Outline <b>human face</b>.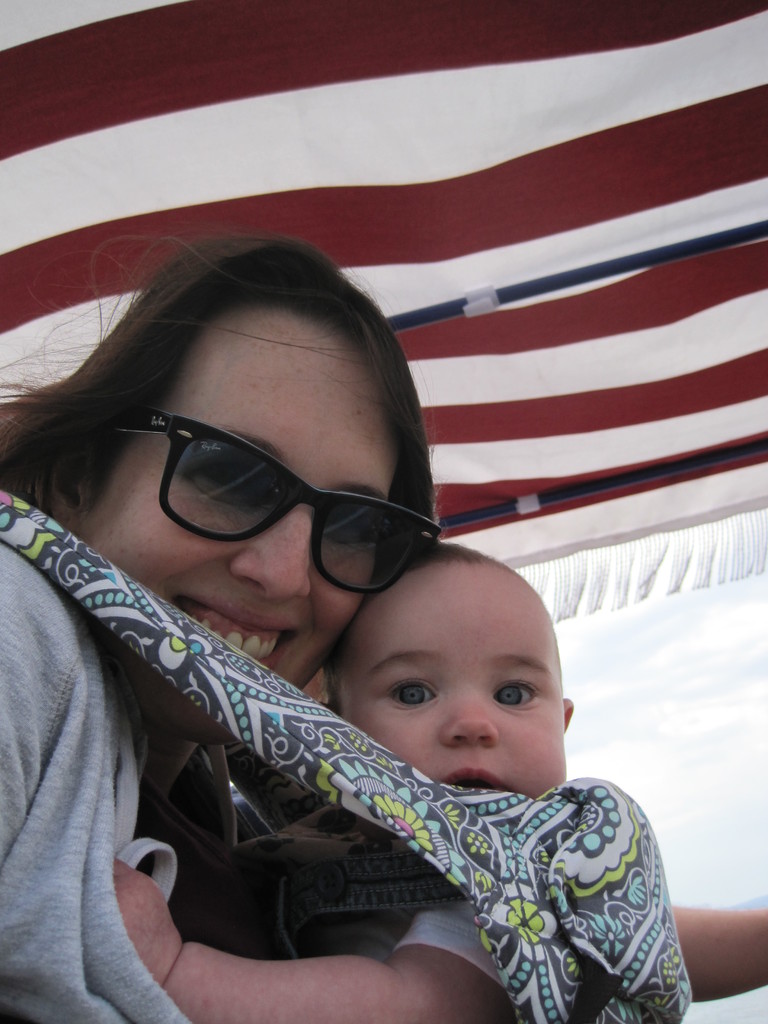
Outline: bbox=(331, 559, 560, 790).
